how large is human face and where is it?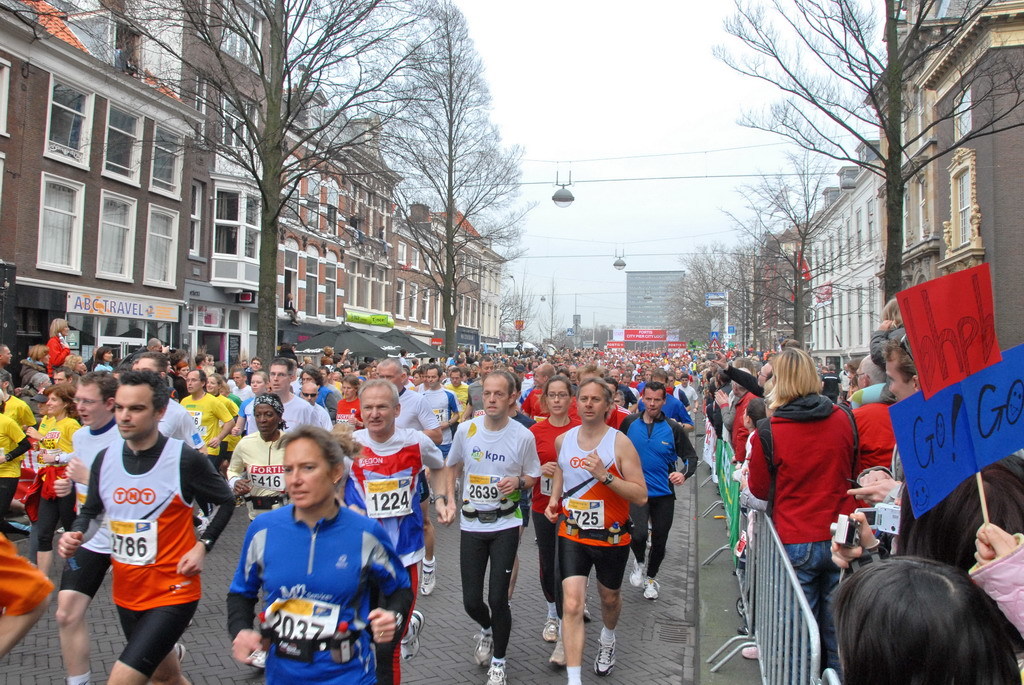
Bounding box: bbox(483, 376, 510, 415).
